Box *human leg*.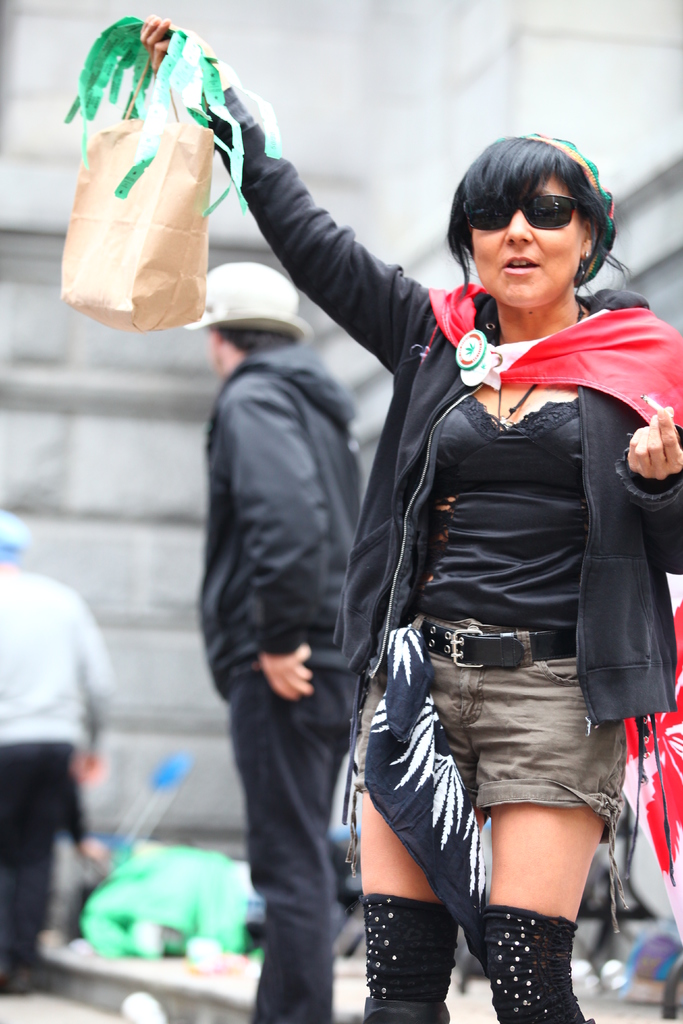
pyautogui.locateOnScreen(231, 671, 346, 1023).
